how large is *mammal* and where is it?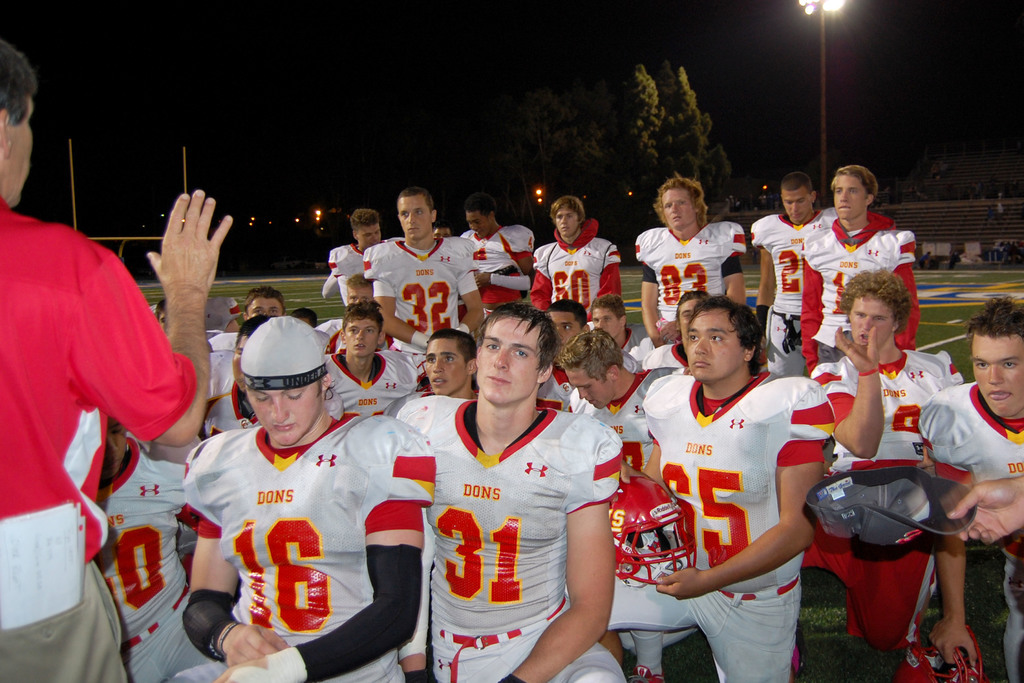
Bounding box: 431/222/458/238.
